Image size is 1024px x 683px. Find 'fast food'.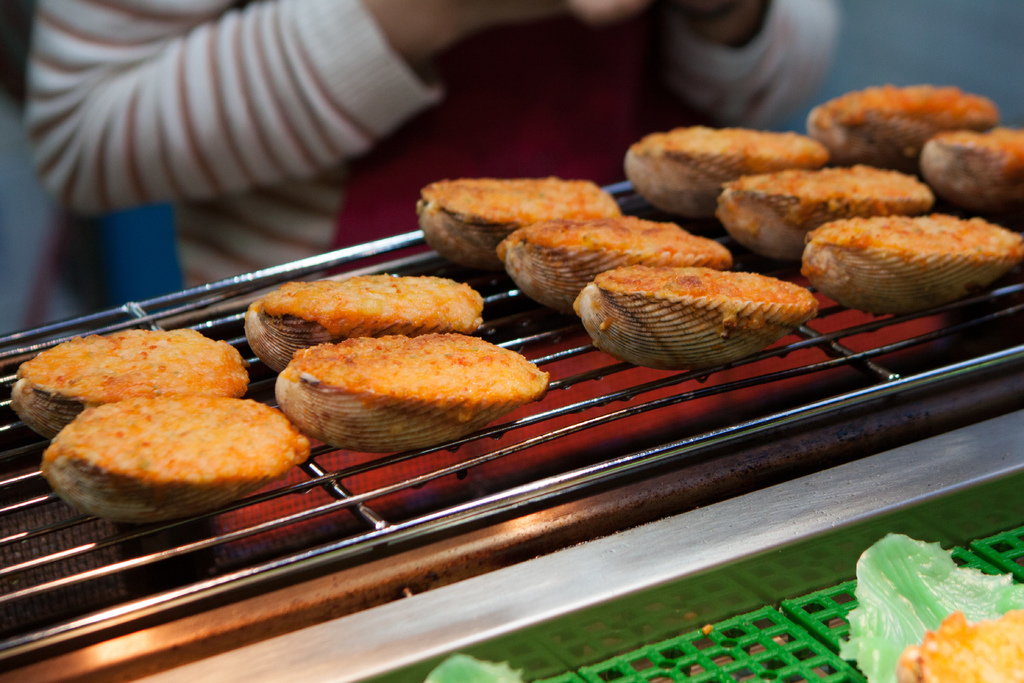
rect(225, 272, 520, 354).
